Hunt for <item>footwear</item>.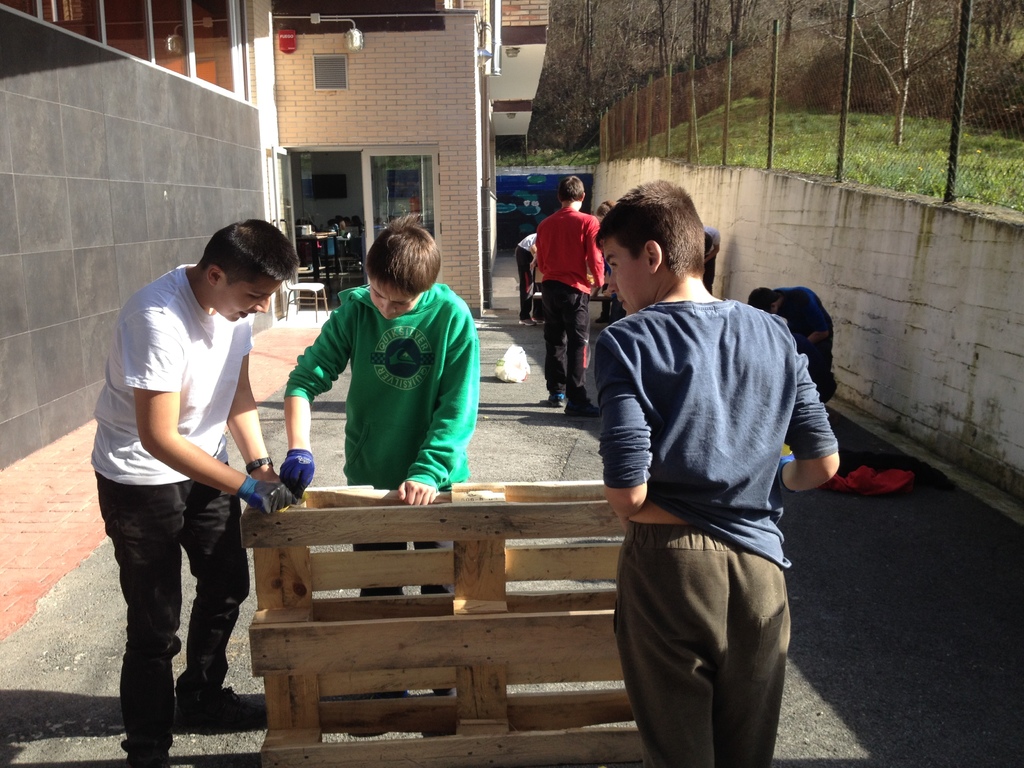
Hunted down at bbox=[533, 319, 547, 331].
